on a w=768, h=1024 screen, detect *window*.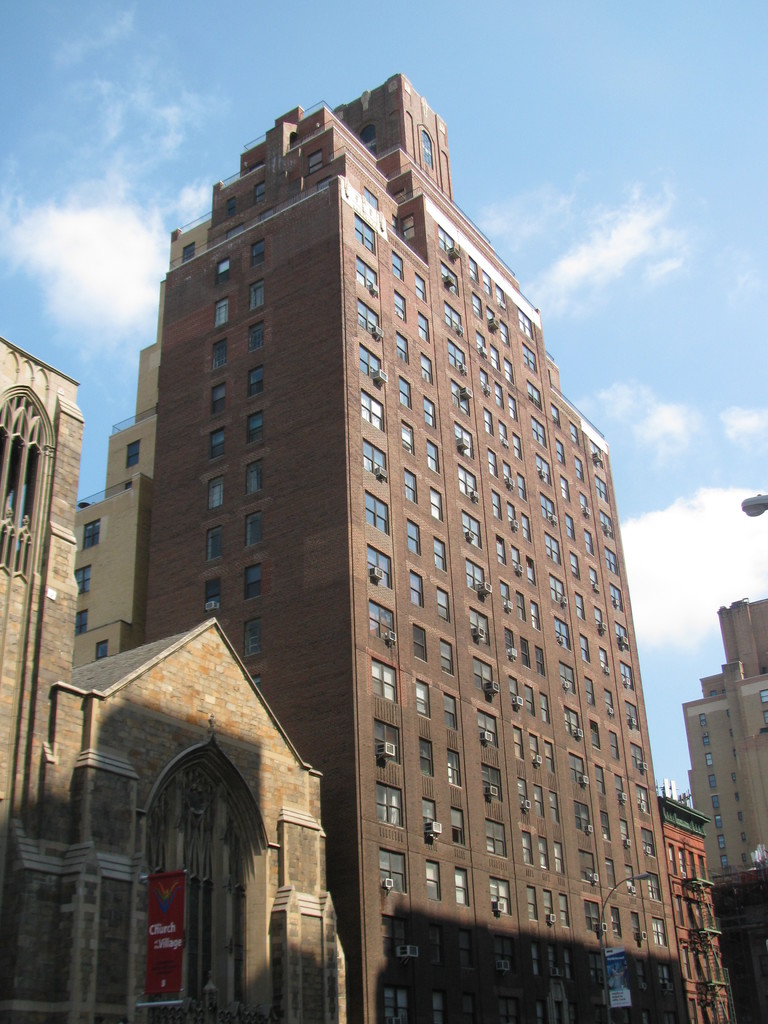
(401, 564, 428, 612).
